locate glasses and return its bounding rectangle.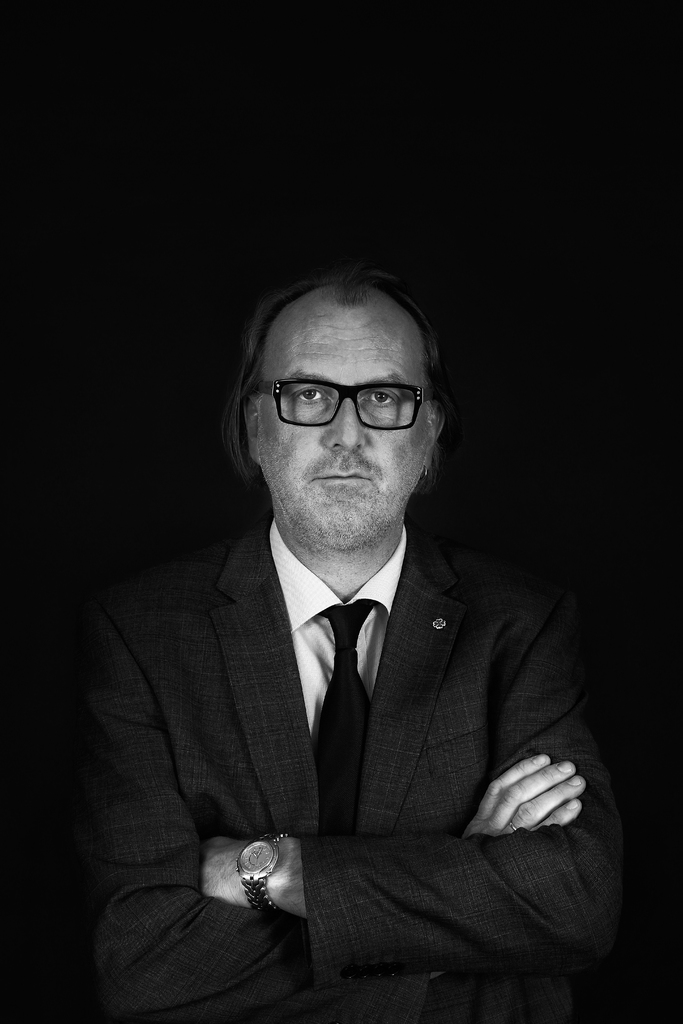
bbox=[254, 381, 438, 430].
